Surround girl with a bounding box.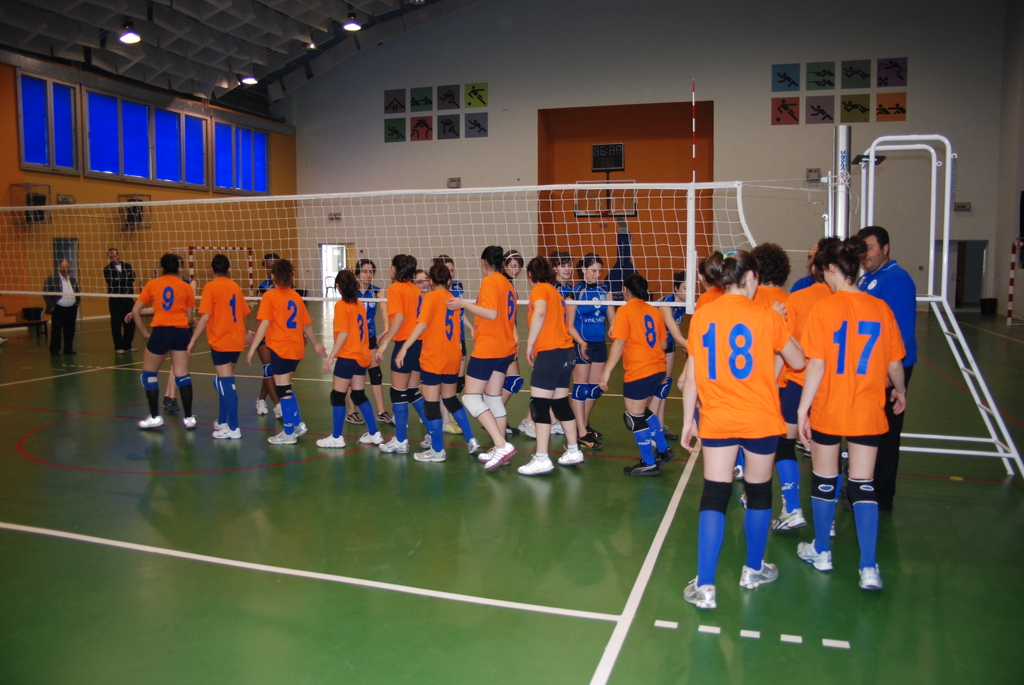
793:242:902:587.
